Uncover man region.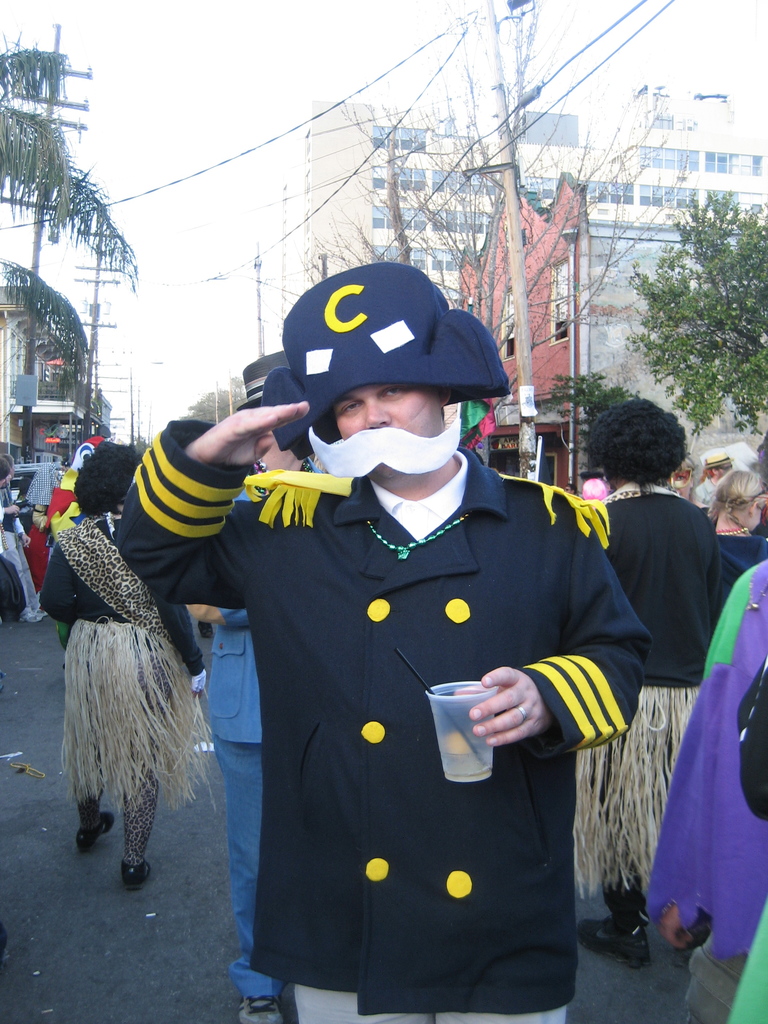
Uncovered: 117 263 648 1023.
